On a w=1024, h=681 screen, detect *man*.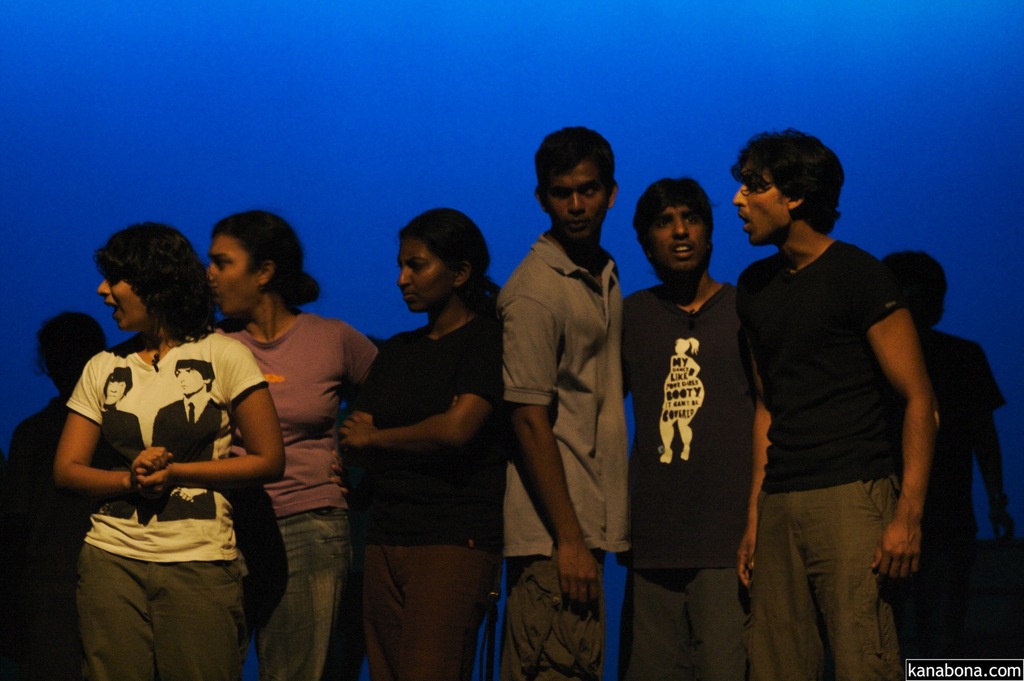
737:126:939:680.
